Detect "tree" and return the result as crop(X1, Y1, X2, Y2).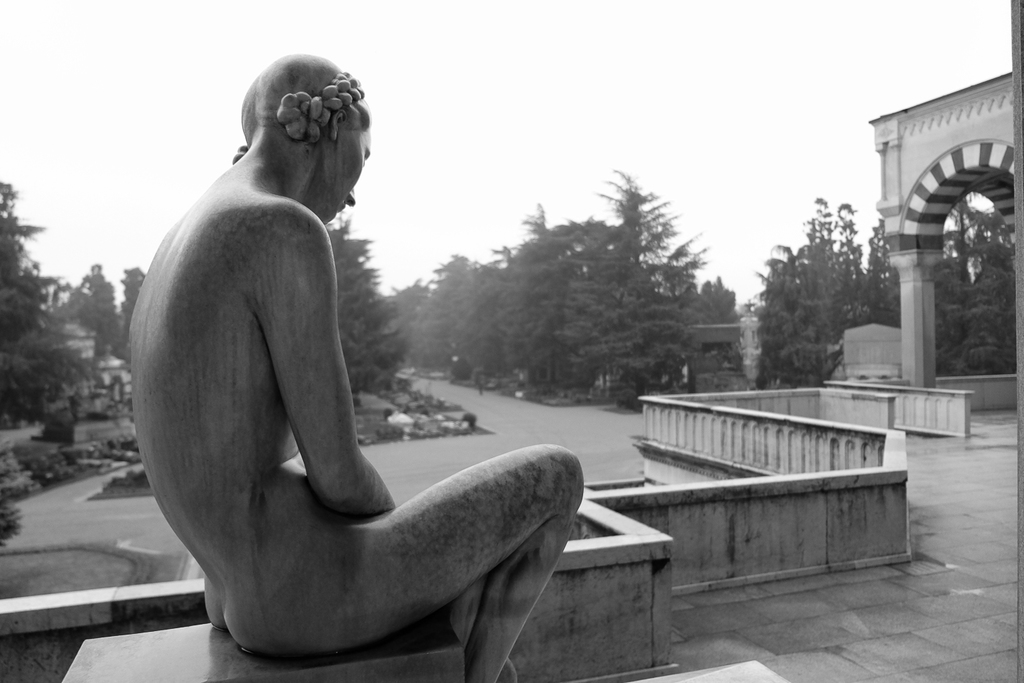
crop(396, 278, 433, 378).
